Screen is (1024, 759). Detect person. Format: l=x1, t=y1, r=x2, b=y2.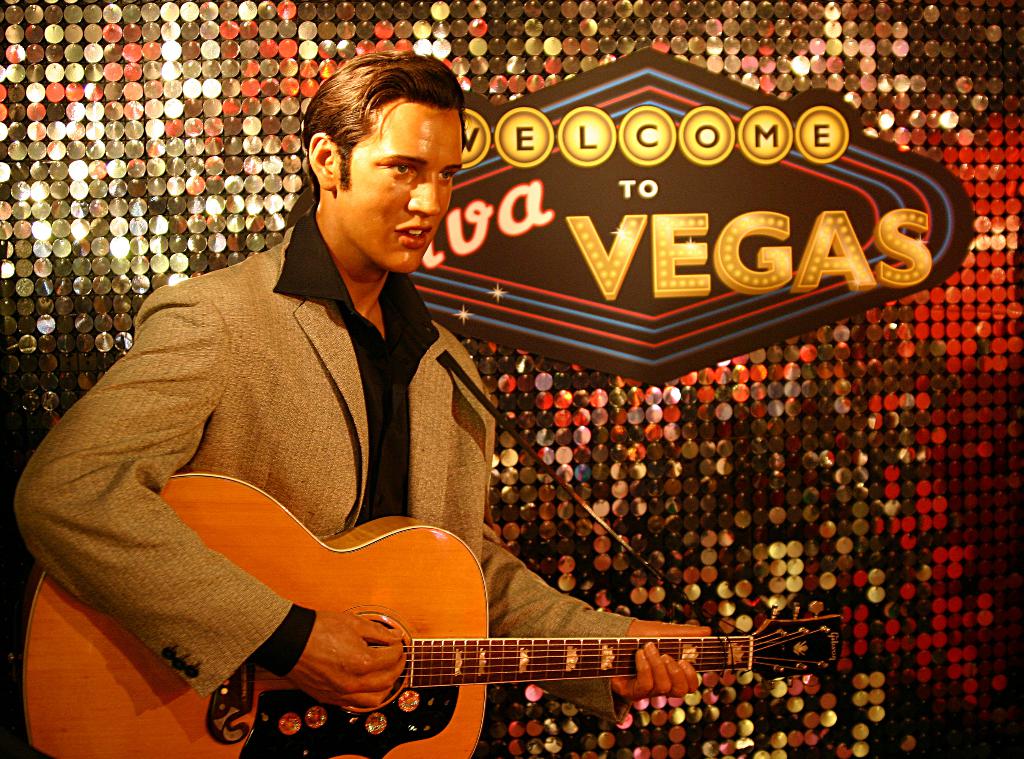
l=33, t=45, r=780, b=722.
